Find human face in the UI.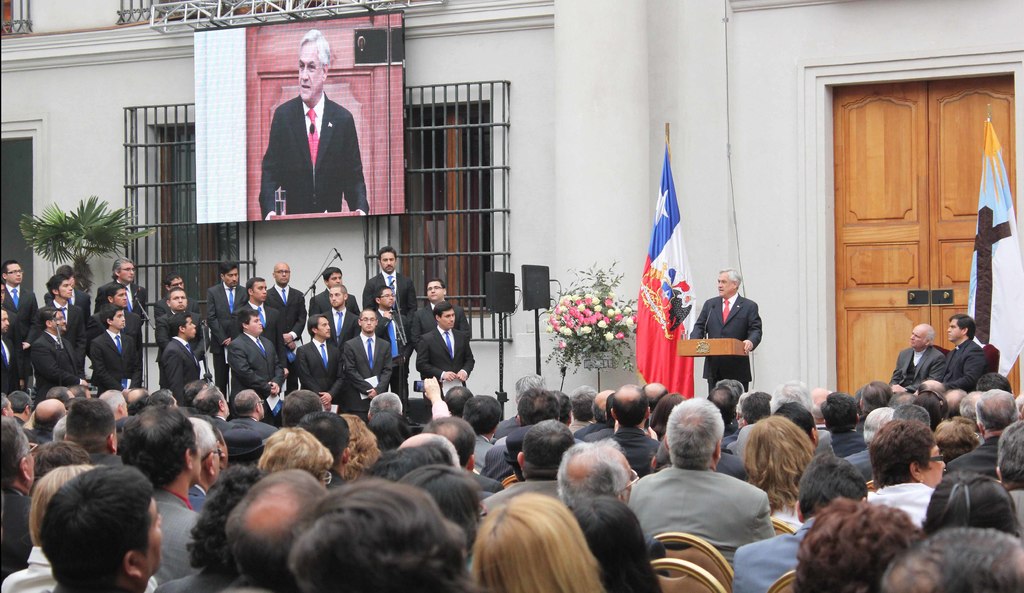
UI element at (left=195, top=426, right=202, bottom=482).
